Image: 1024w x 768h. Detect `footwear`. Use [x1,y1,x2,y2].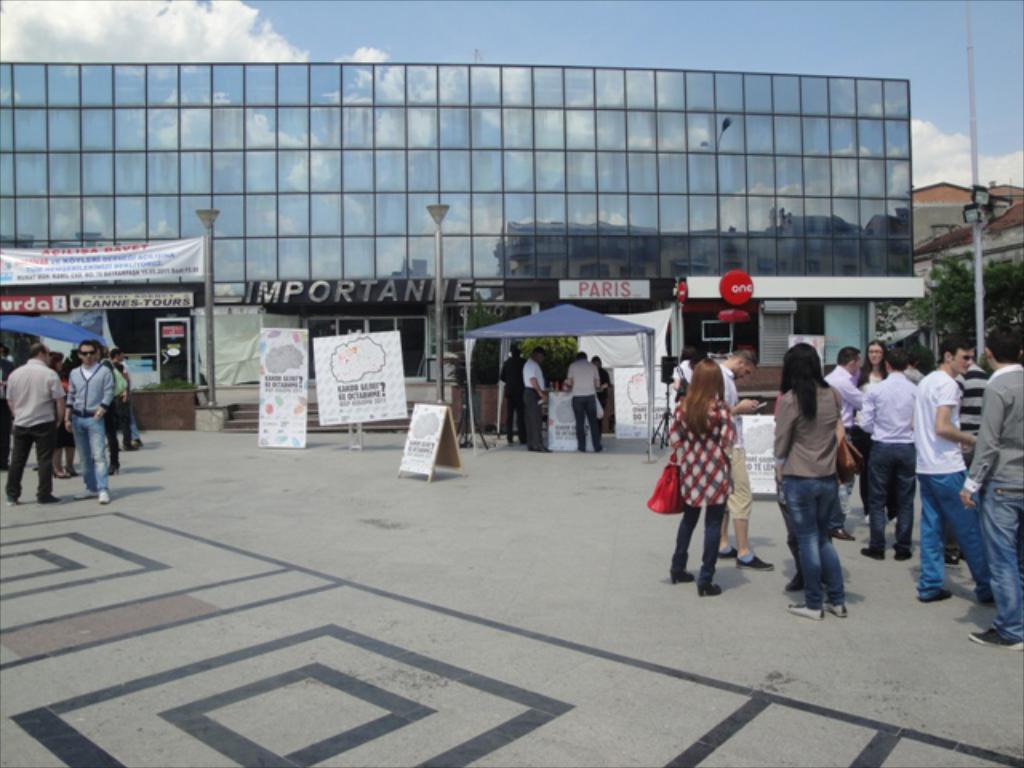
[694,579,725,597].
